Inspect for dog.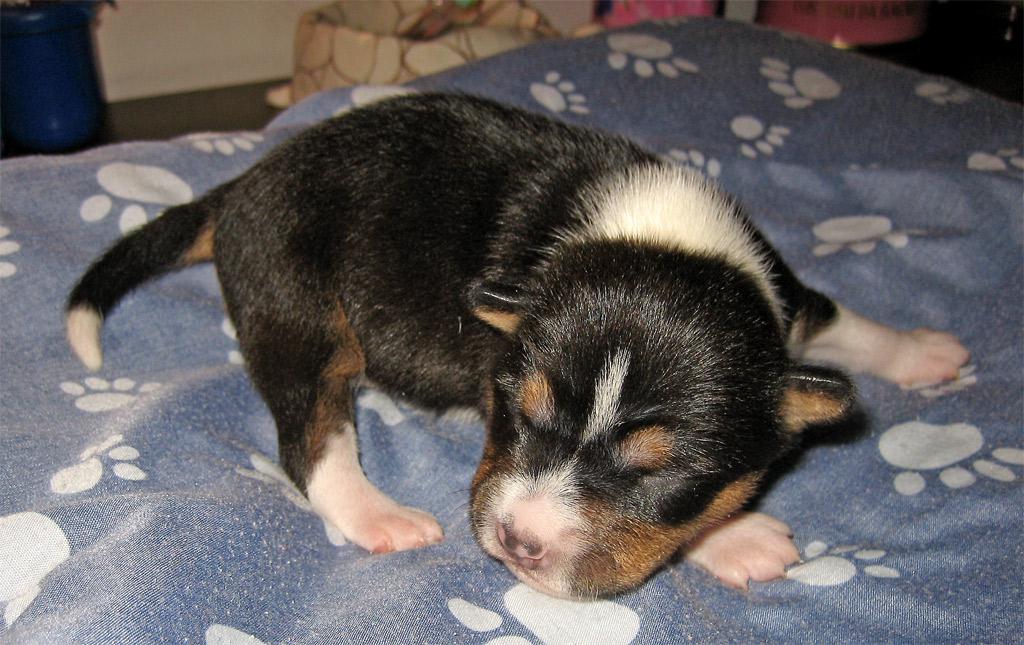
Inspection: {"x1": 64, "y1": 88, "x2": 970, "y2": 604}.
